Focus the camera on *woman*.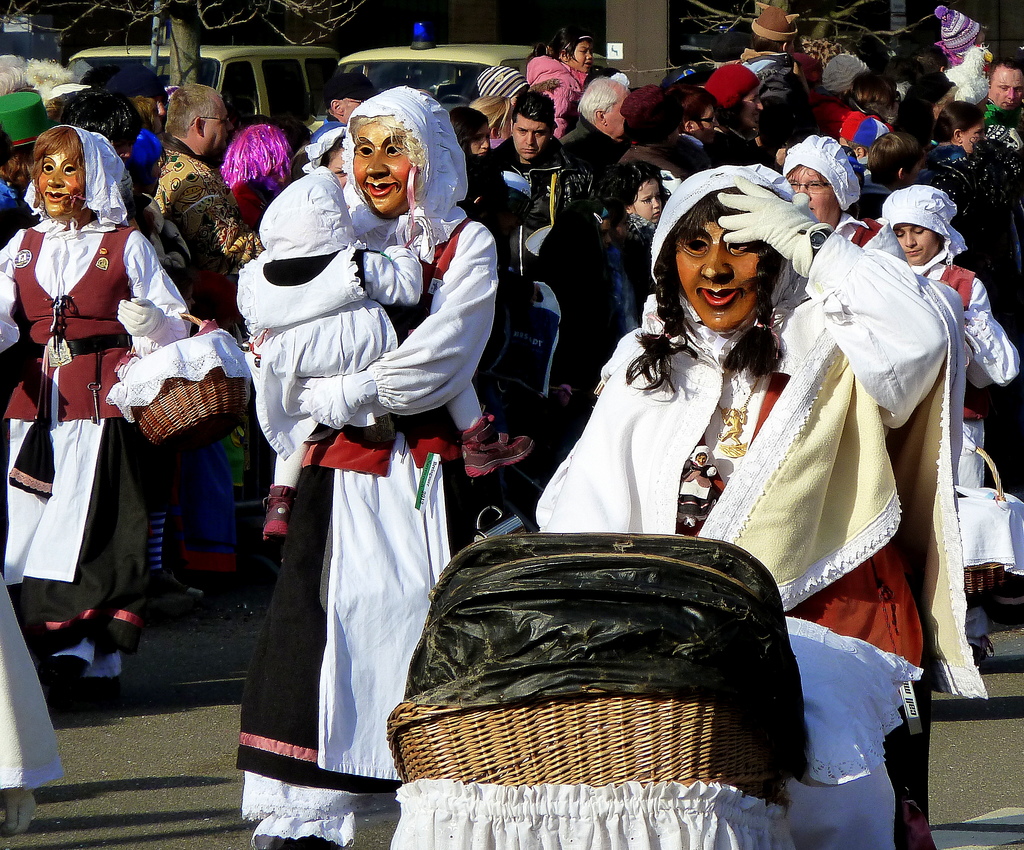
Focus region: <region>636, 86, 721, 174</region>.
